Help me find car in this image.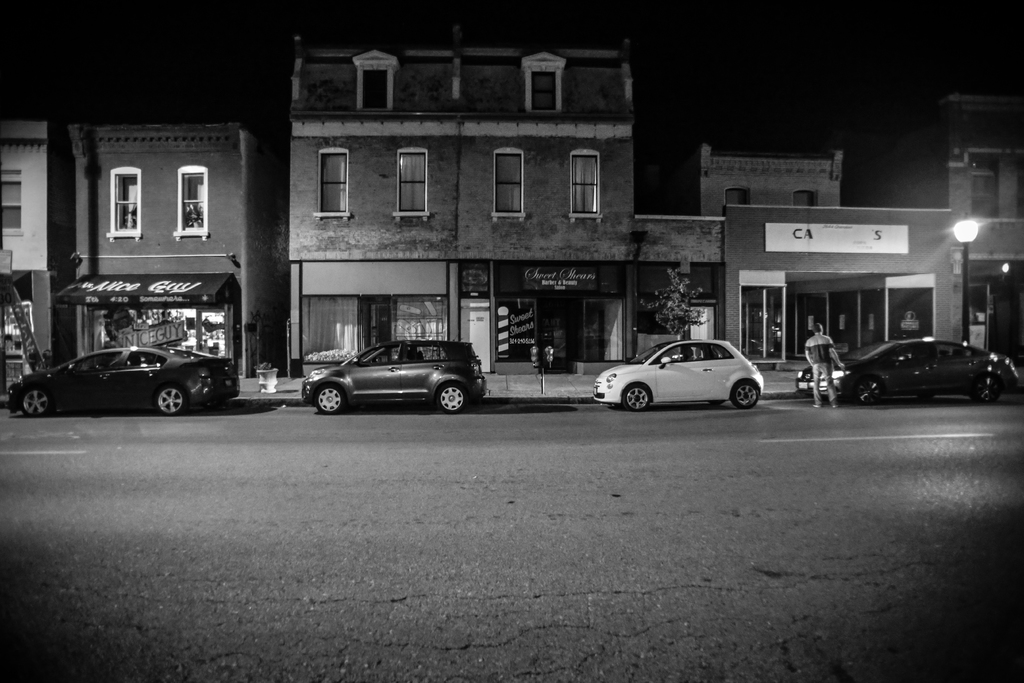
Found it: <bbox>796, 337, 1020, 406</bbox>.
